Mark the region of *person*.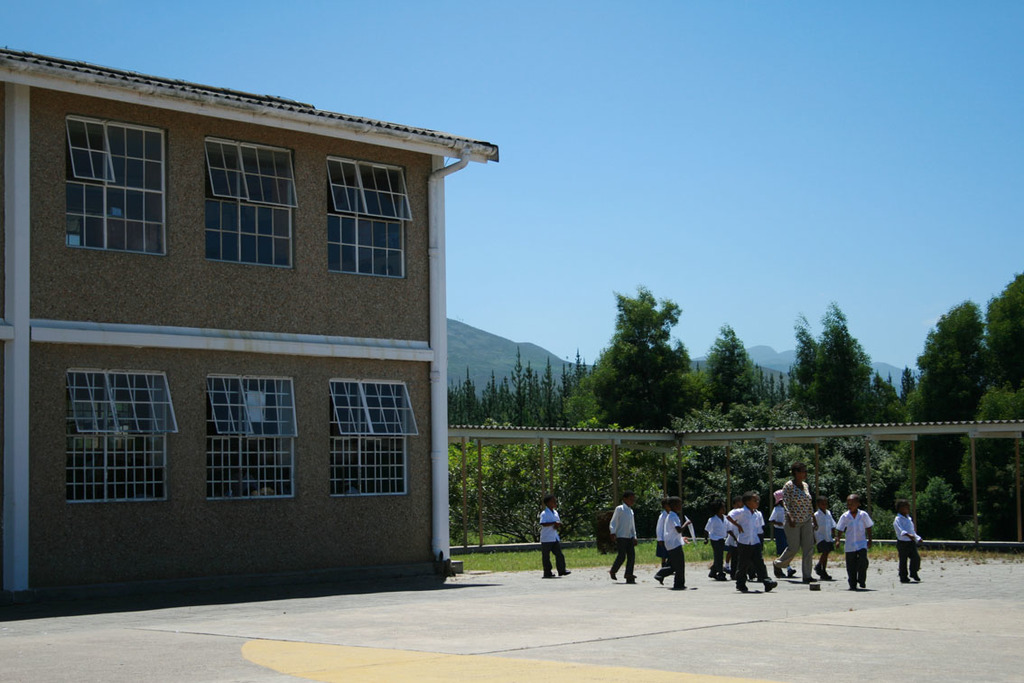
Region: [834, 494, 875, 592].
